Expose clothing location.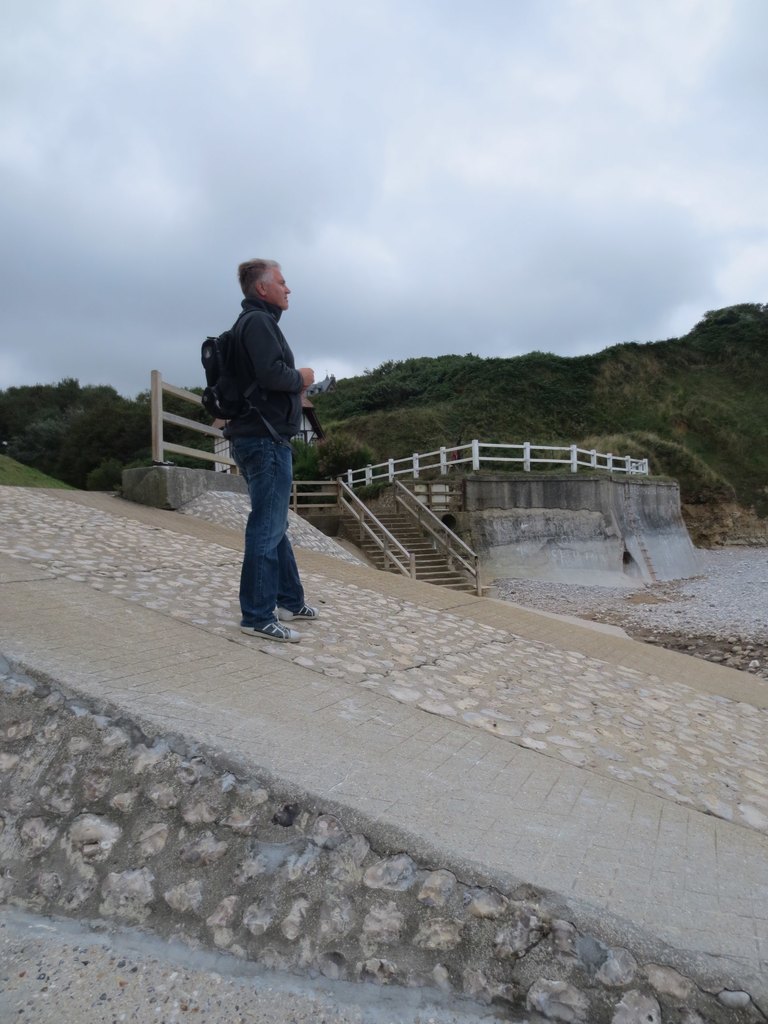
Exposed at region(226, 435, 307, 623).
